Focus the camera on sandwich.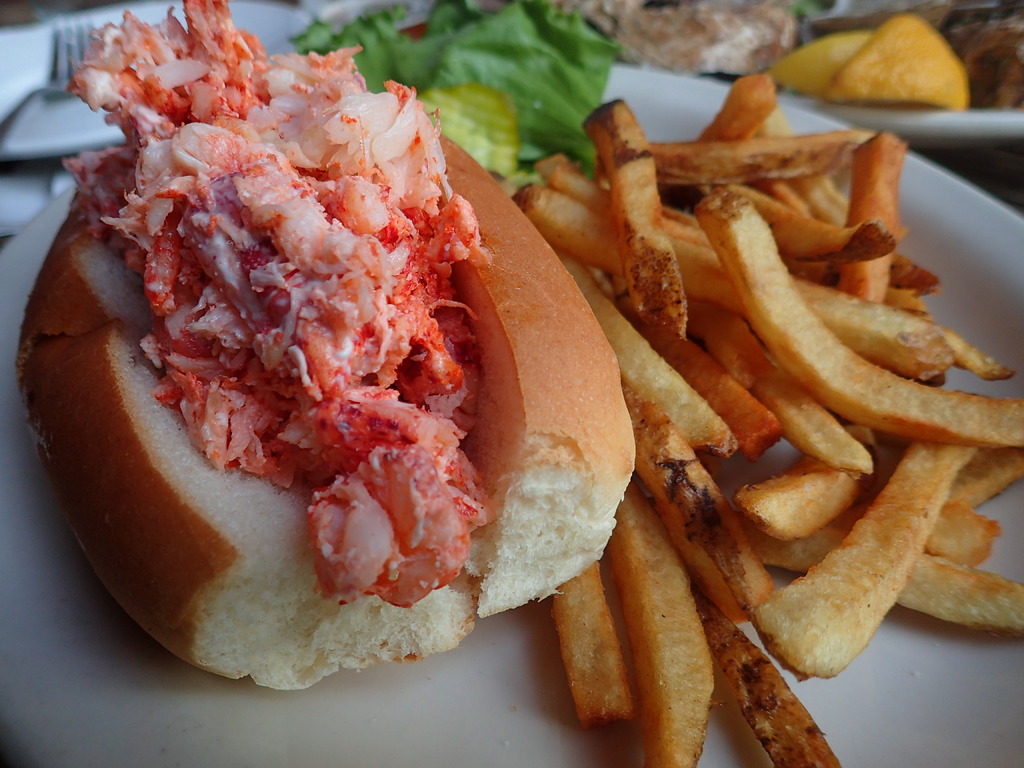
Focus region: 12,0,642,692.
